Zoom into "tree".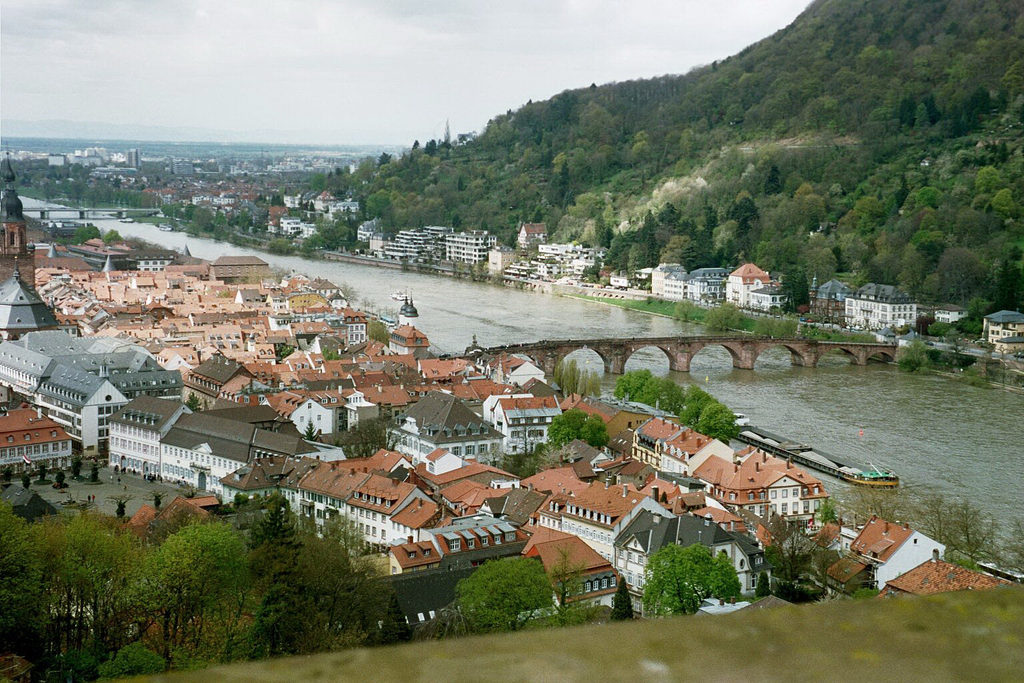
Zoom target: locate(657, 201, 687, 235).
